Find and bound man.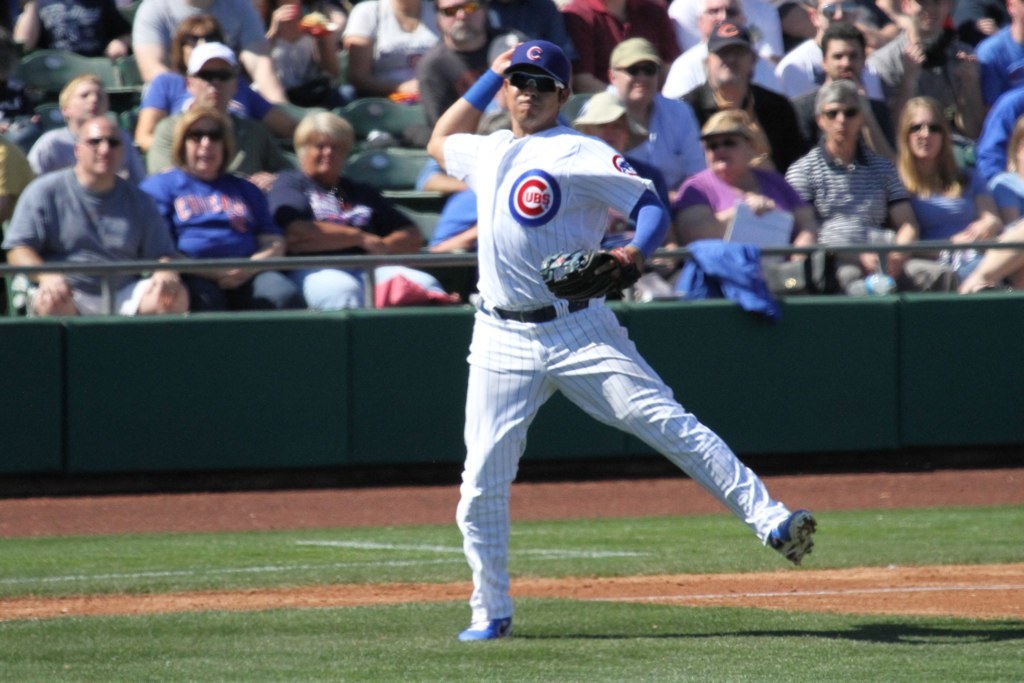
Bound: x1=789, y1=83, x2=921, y2=254.
